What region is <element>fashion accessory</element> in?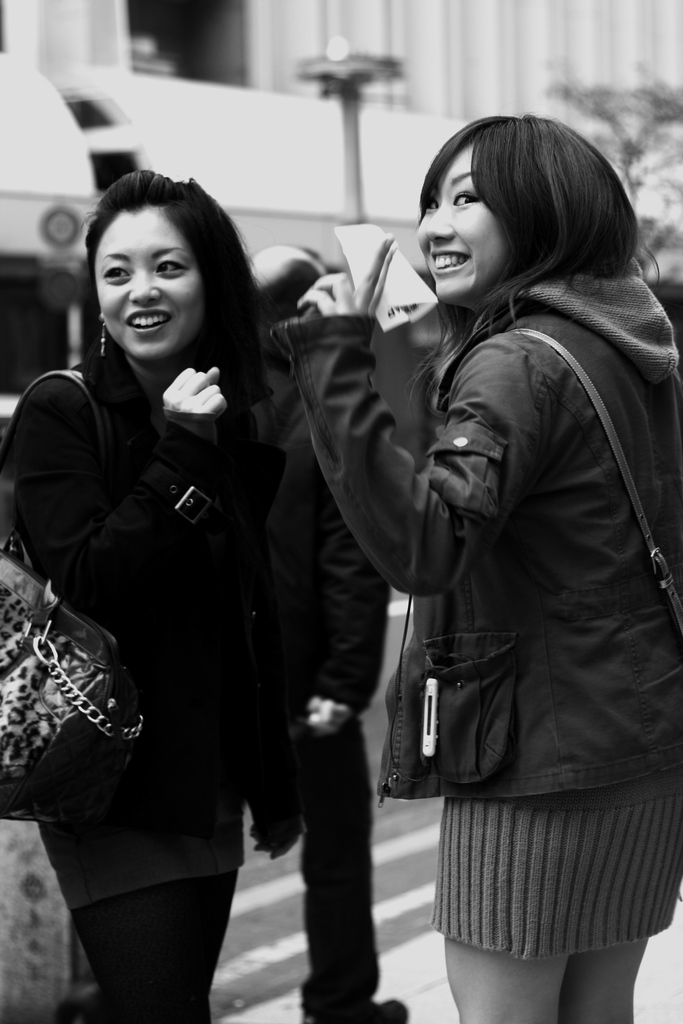
299:998:409:1023.
